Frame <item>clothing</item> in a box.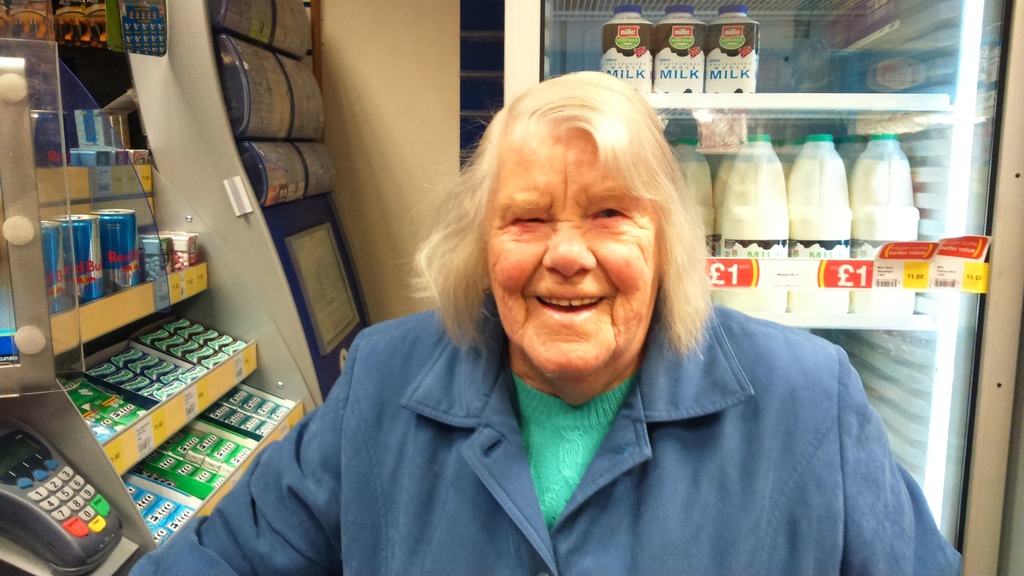
116, 287, 964, 575.
